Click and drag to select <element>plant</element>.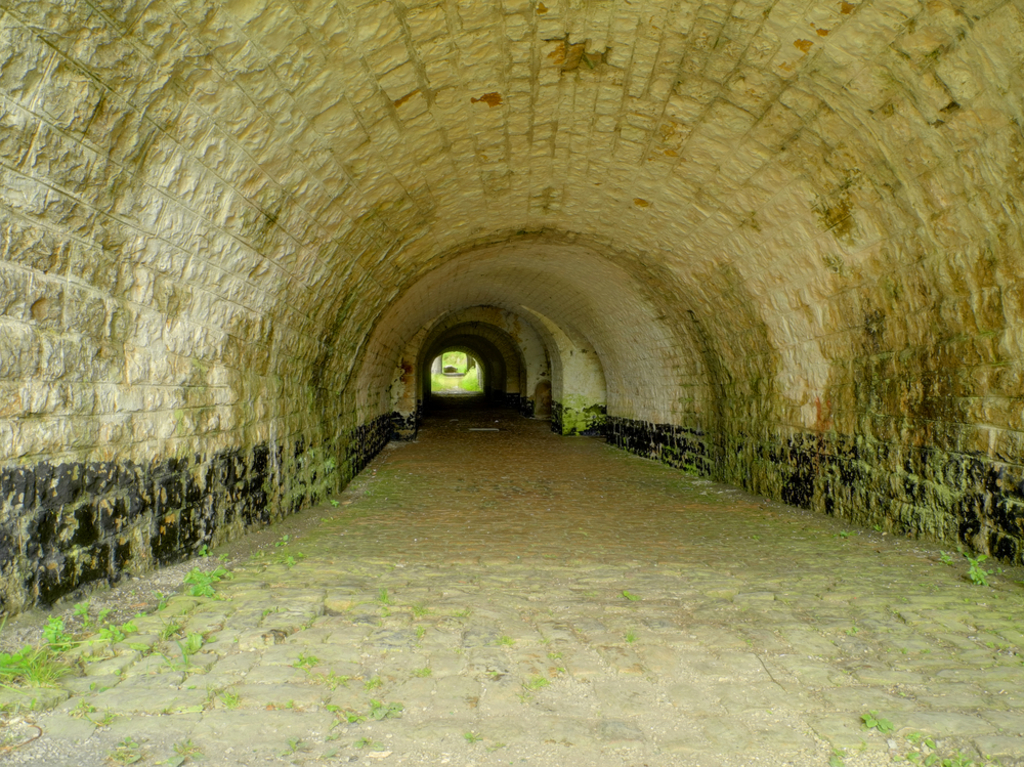
Selection: region(337, 460, 408, 520).
